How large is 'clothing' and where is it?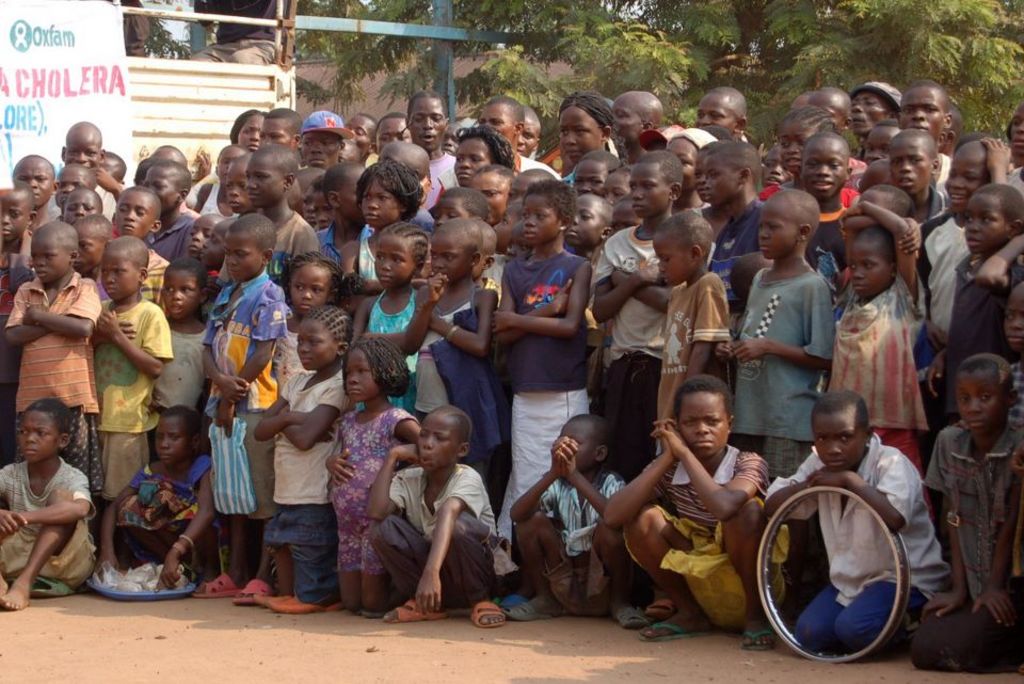
Bounding box: {"x1": 143, "y1": 216, "x2": 188, "y2": 263}.
